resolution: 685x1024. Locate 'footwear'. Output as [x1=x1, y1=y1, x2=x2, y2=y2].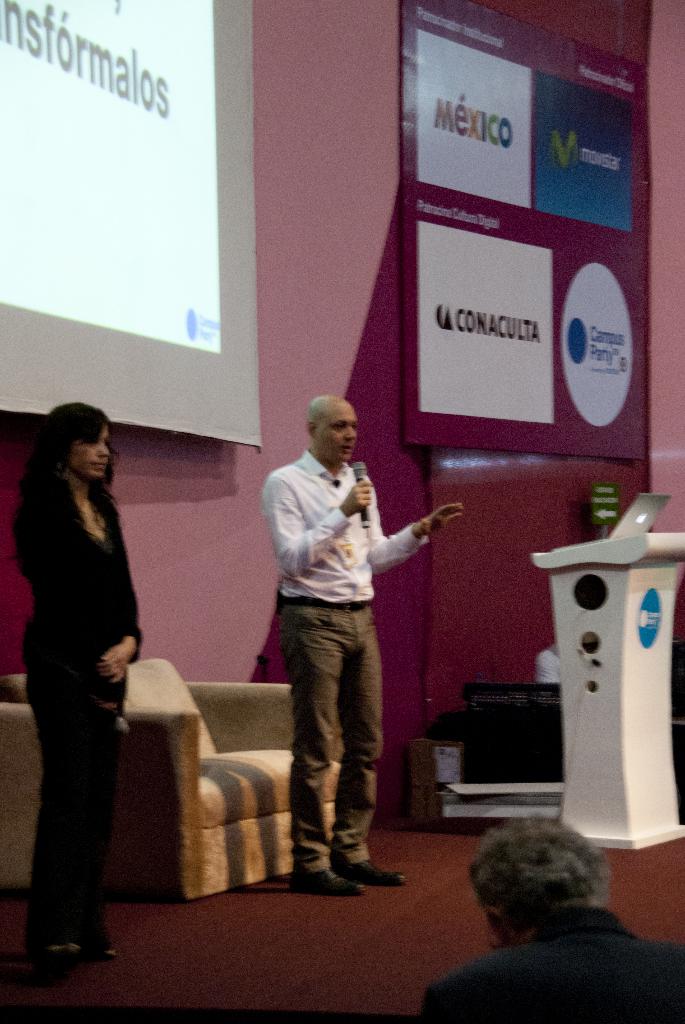
[x1=35, y1=935, x2=77, y2=961].
